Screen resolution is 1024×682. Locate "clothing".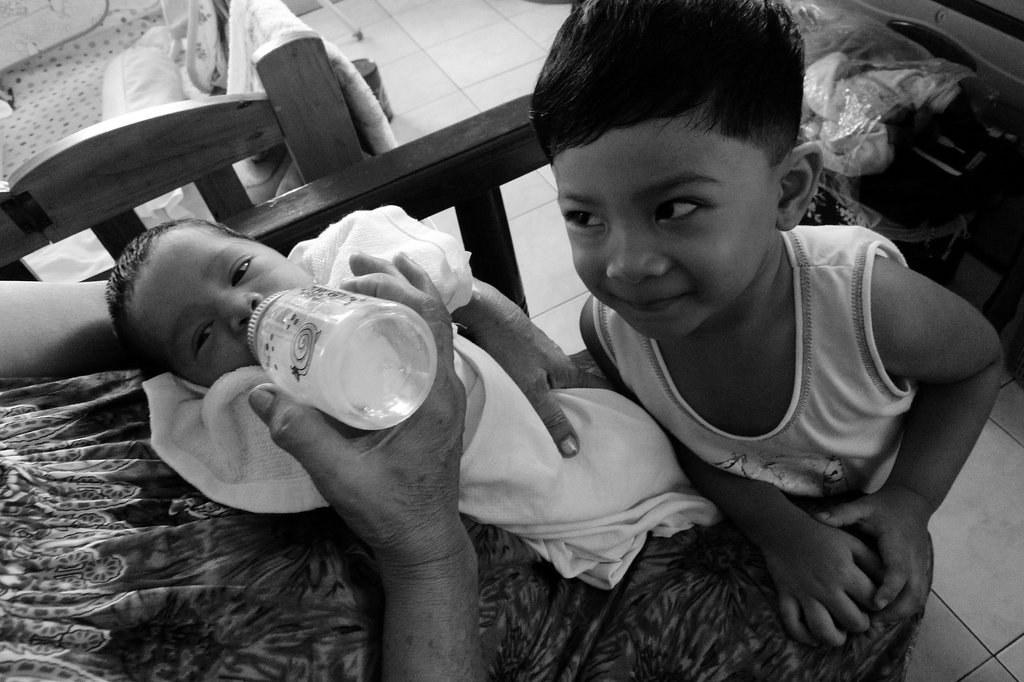
BBox(589, 222, 916, 501).
